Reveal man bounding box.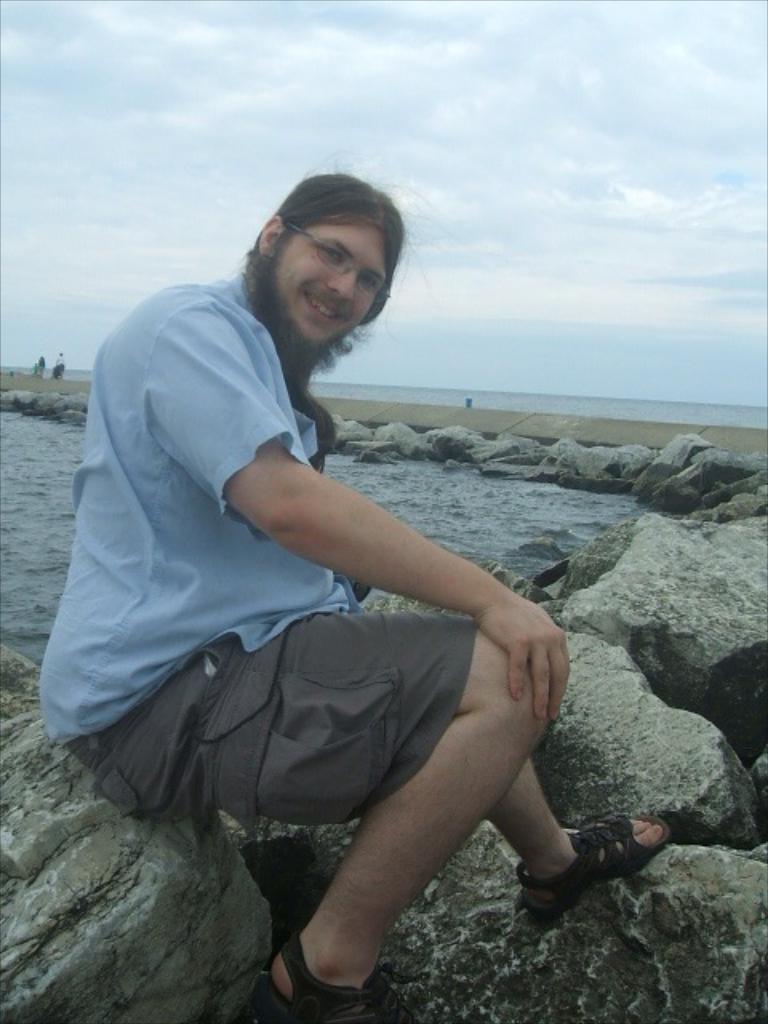
Revealed: (78, 173, 624, 1023).
